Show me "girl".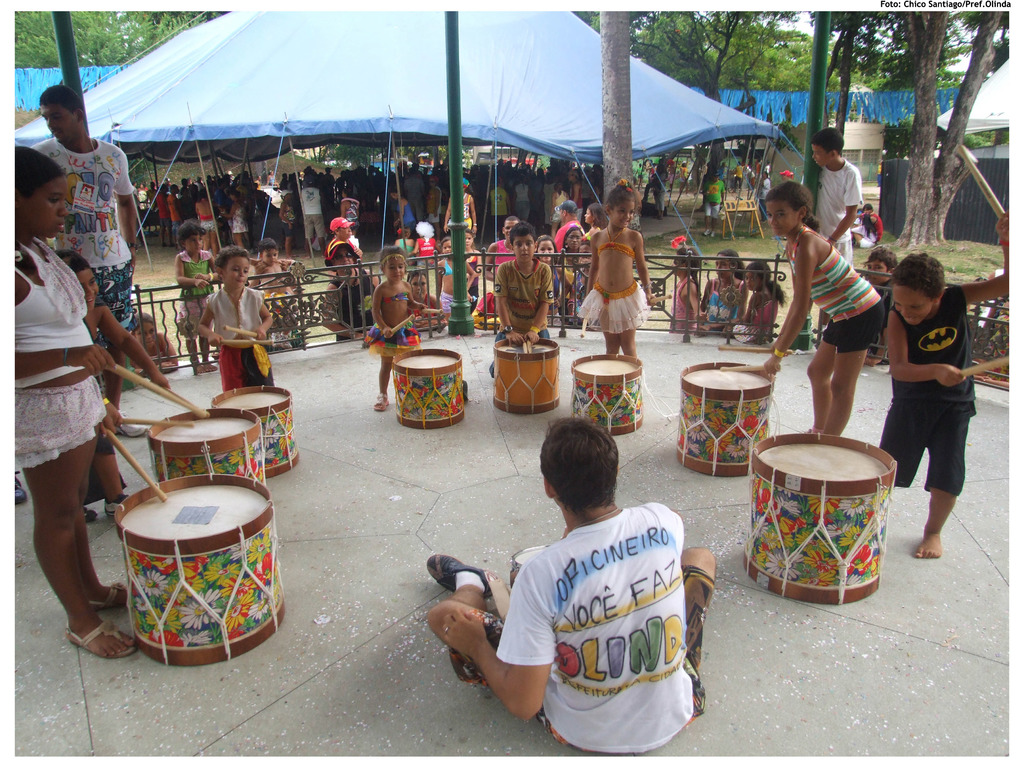
"girl" is here: <bbox>435, 236, 479, 311</bbox>.
